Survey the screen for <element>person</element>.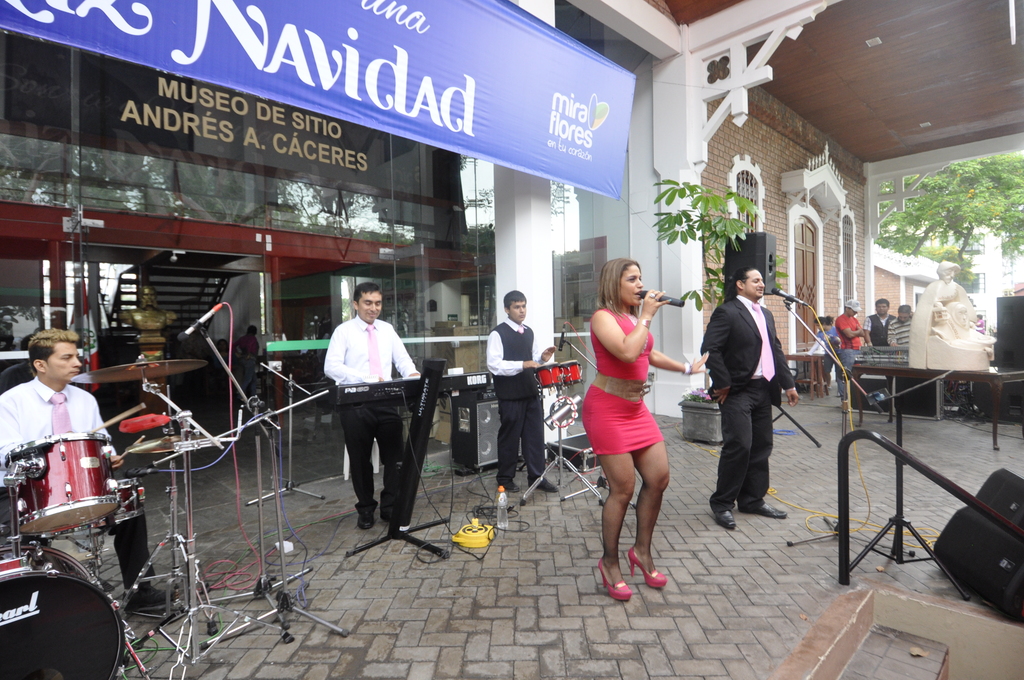
Survey found: left=875, top=300, right=891, bottom=345.
